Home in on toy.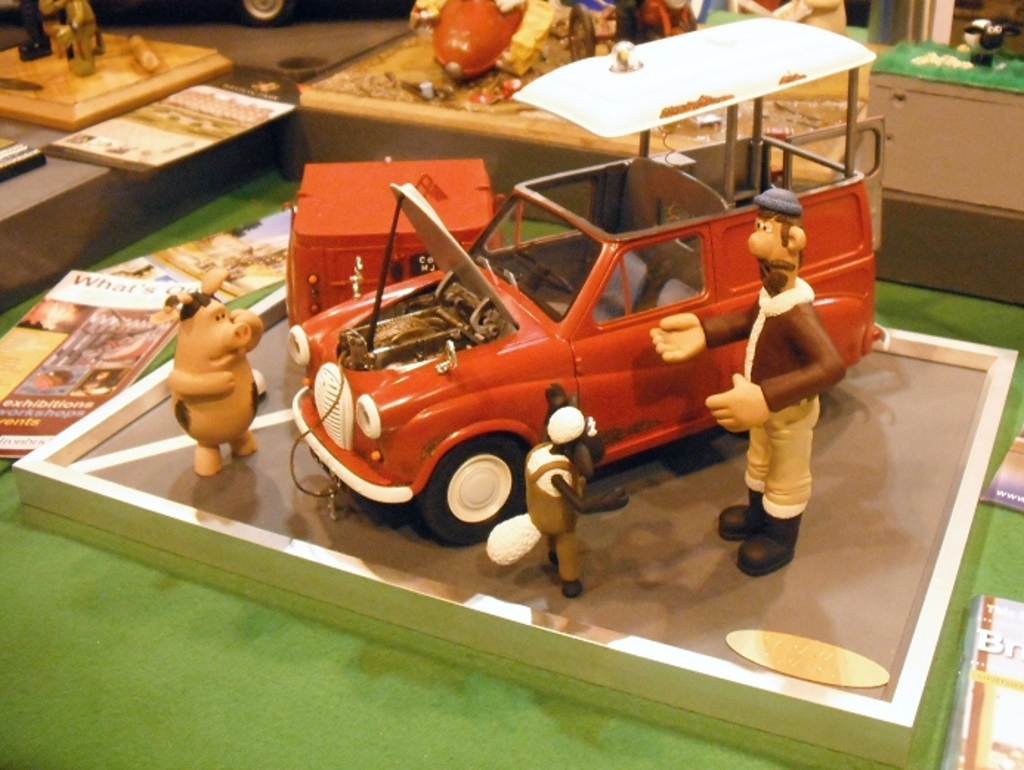
Homed in at (left=482, top=384, right=631, bottom=600).
